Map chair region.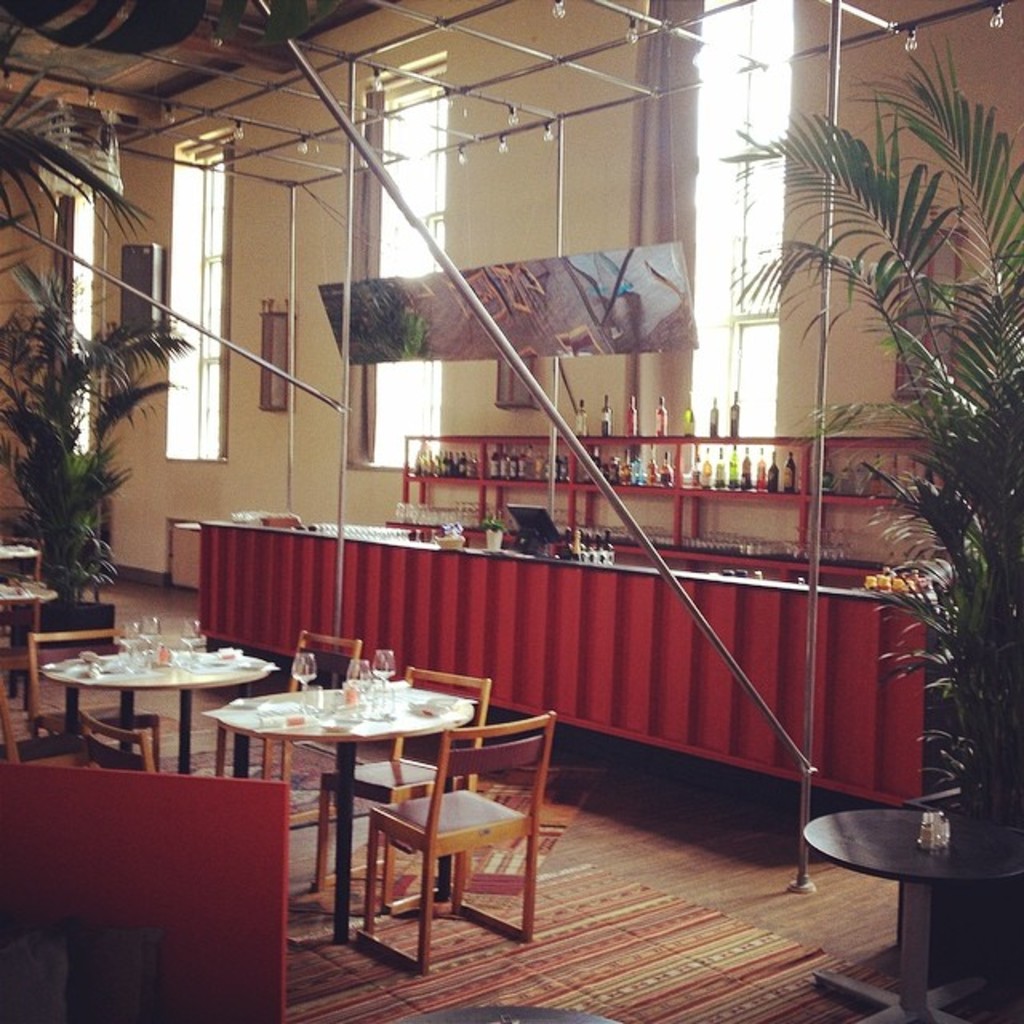
Mapped to bbox=(22, 624, 160, 792).
